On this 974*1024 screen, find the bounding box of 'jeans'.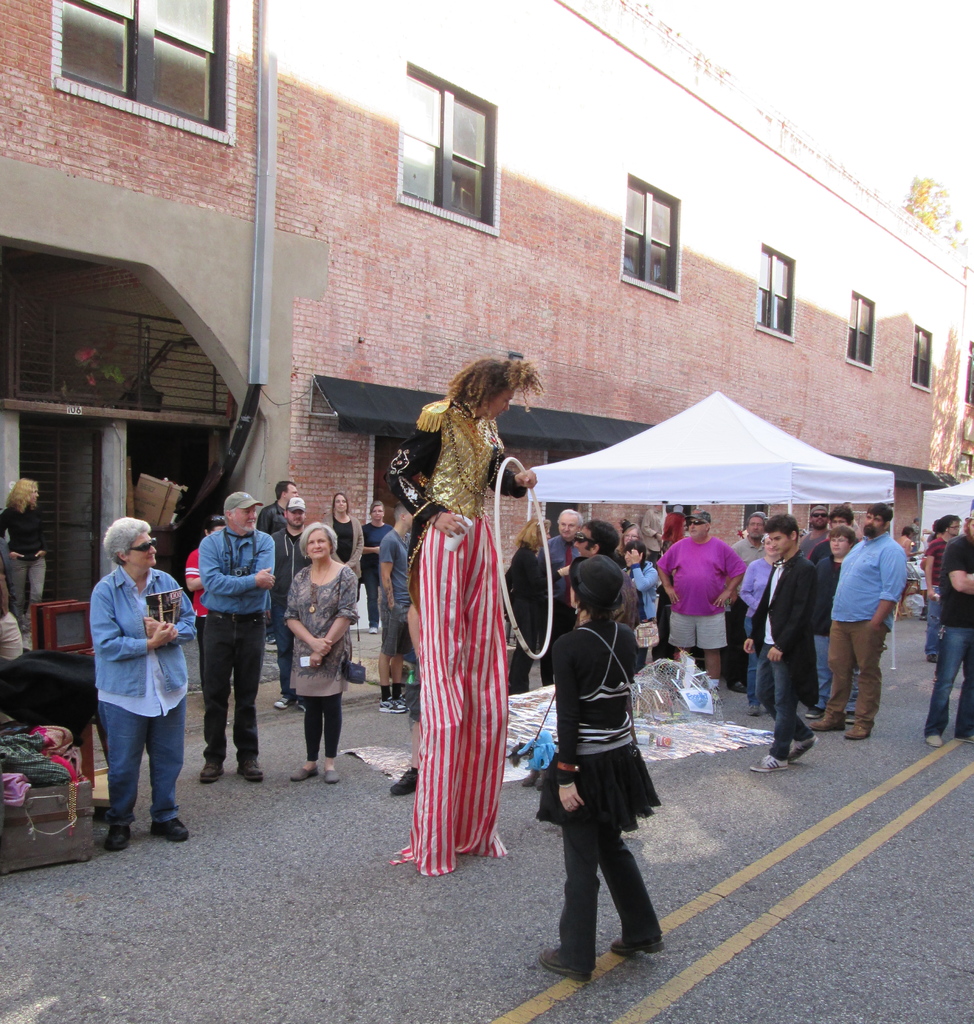
Bounding box: 364,575,383,629.
